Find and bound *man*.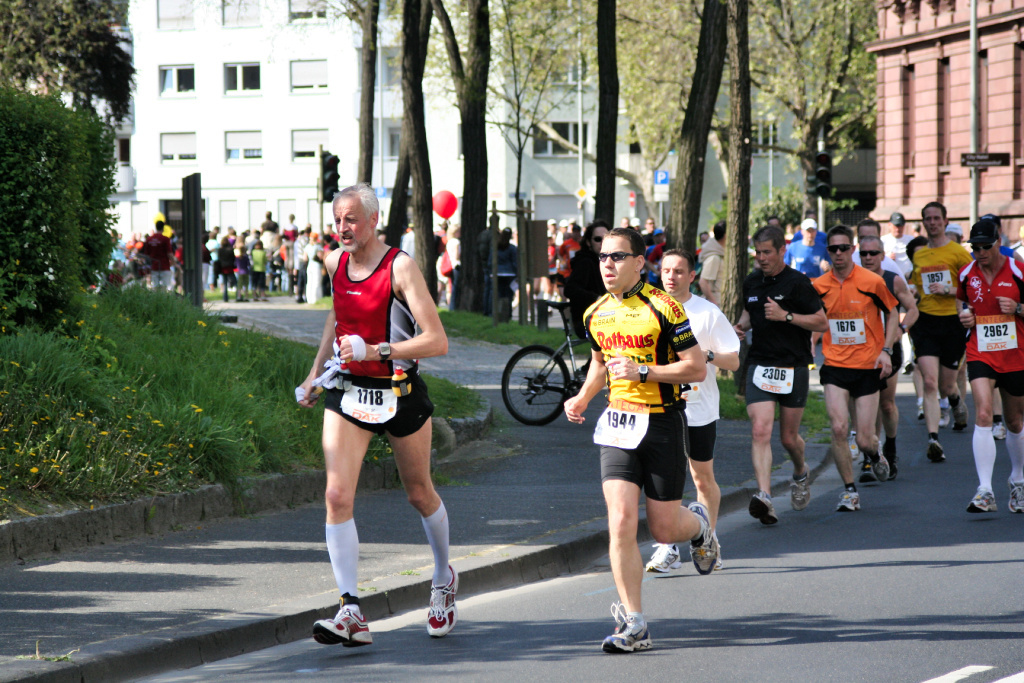
Bound: bbox=(295, 178, 460, 651).
